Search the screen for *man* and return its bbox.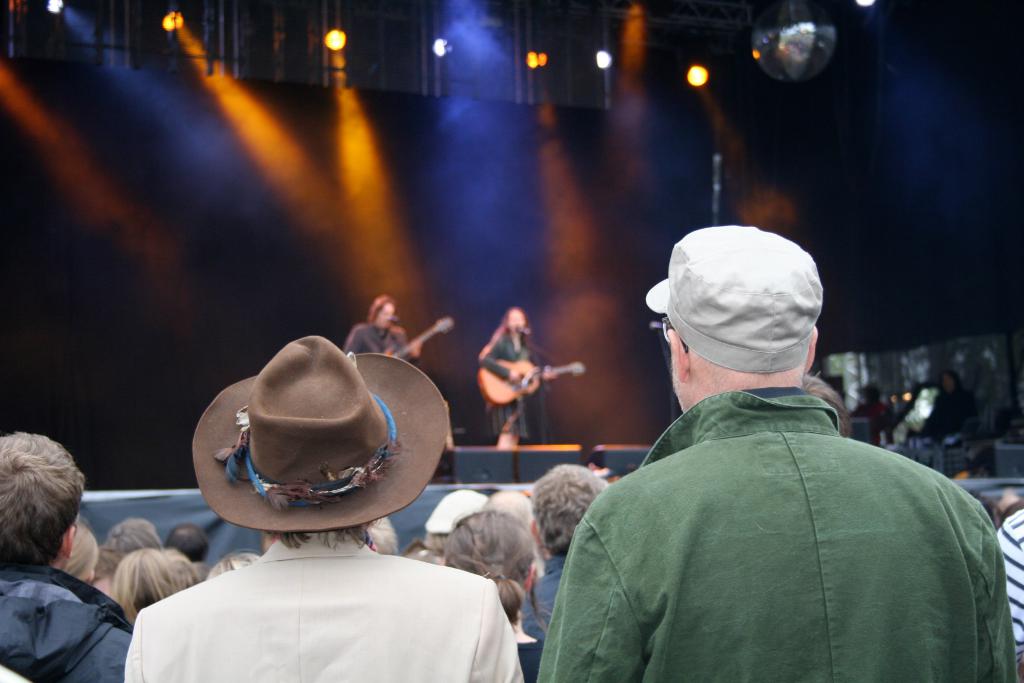
Found: bbox=(1000, 508, 1023, 682).
